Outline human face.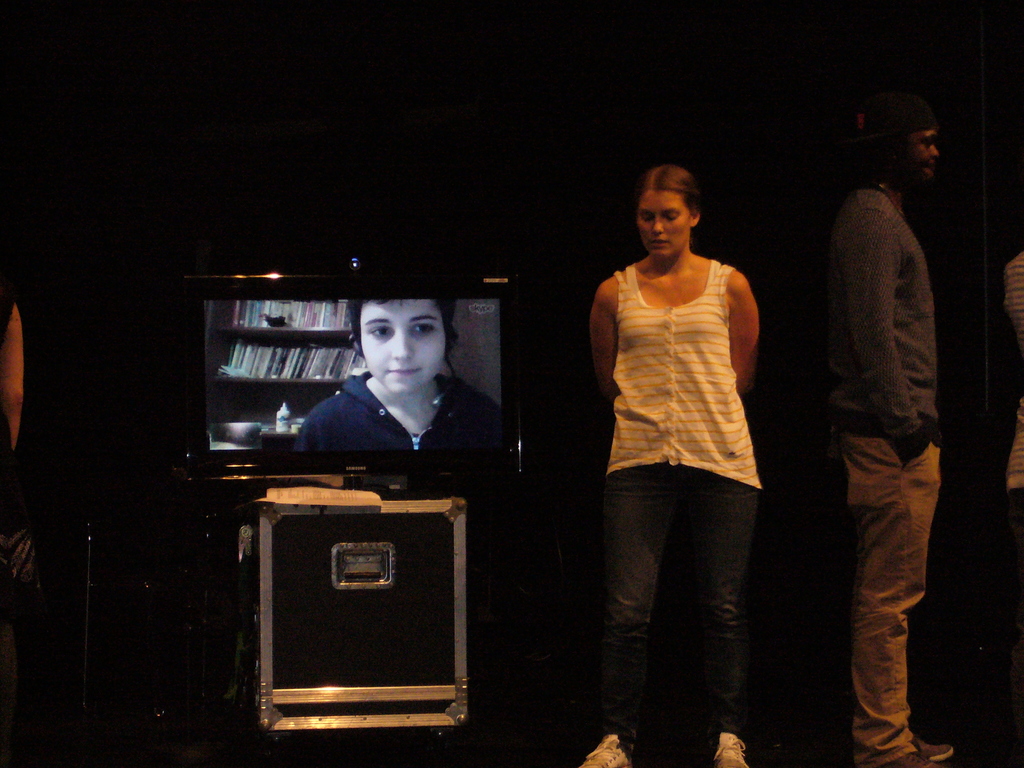
Outline: {"left": 634, "top": 190, "right": 692, "bottom": 260}.
